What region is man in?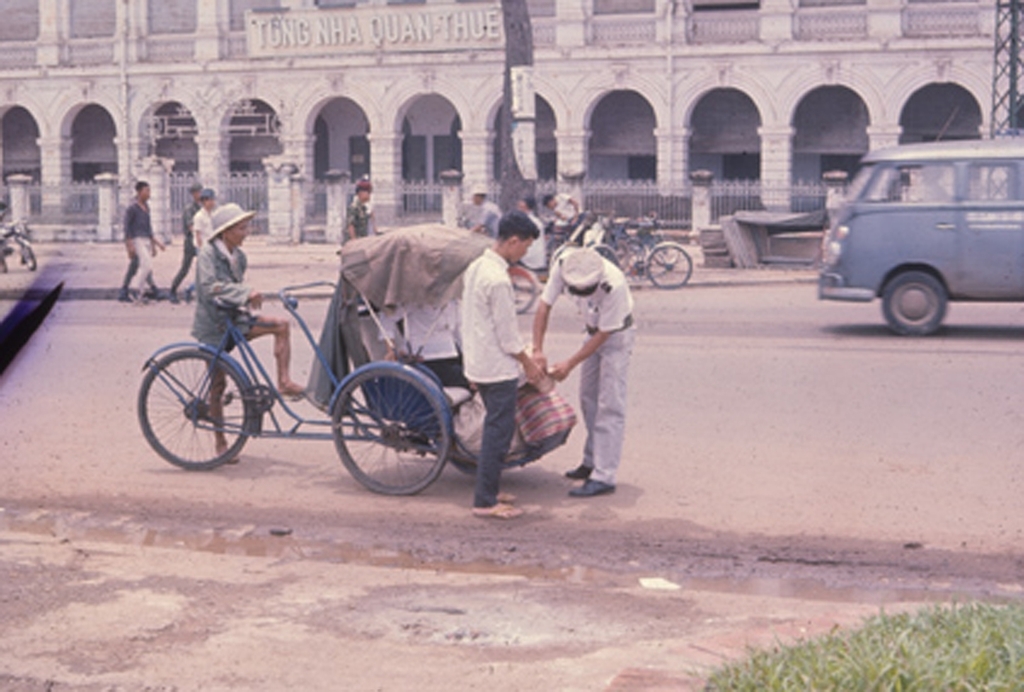
<region>339, 176, 371, 246</region>.
